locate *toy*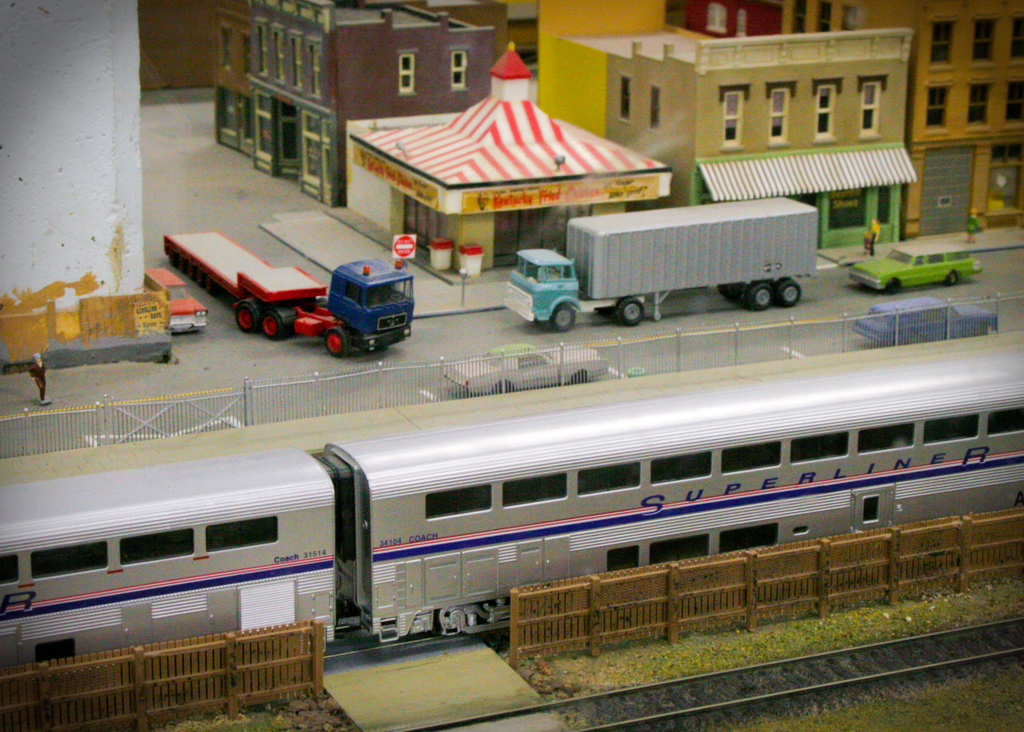
500,197,819,335
